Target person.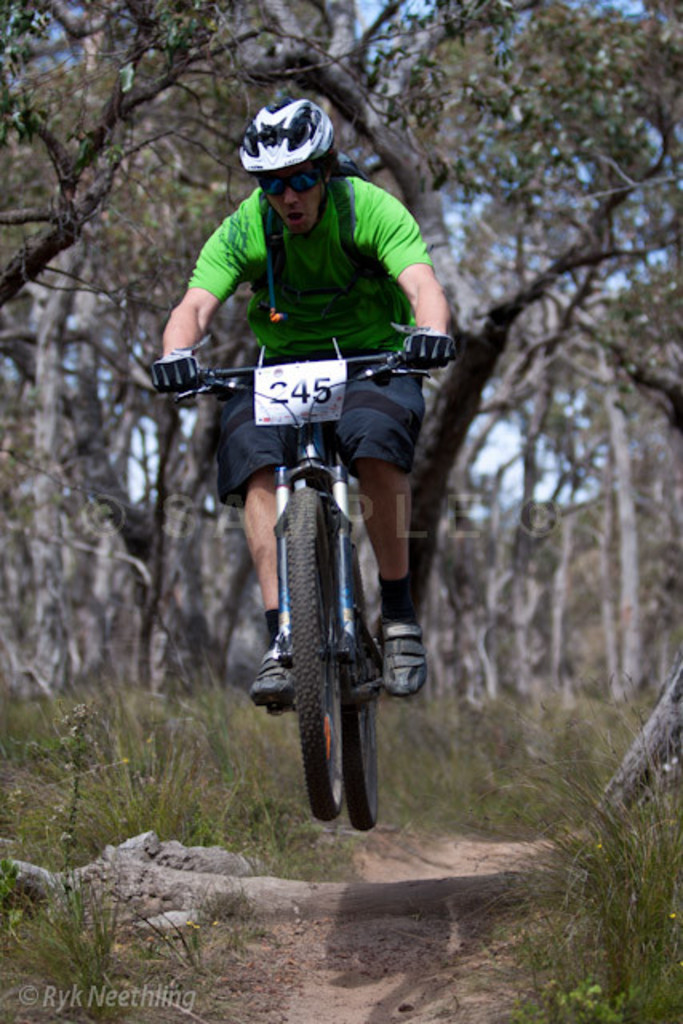
Target region: [178, 147, 416, 811].
